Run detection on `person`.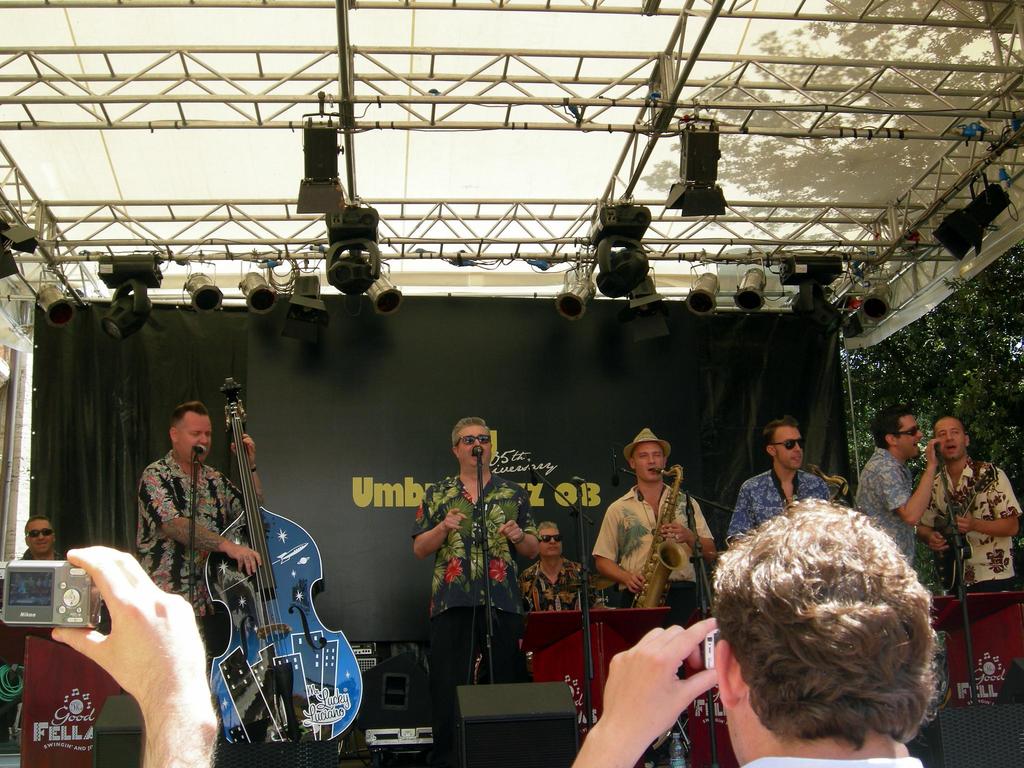
Result: bbox(852, 406, 940, 573).
